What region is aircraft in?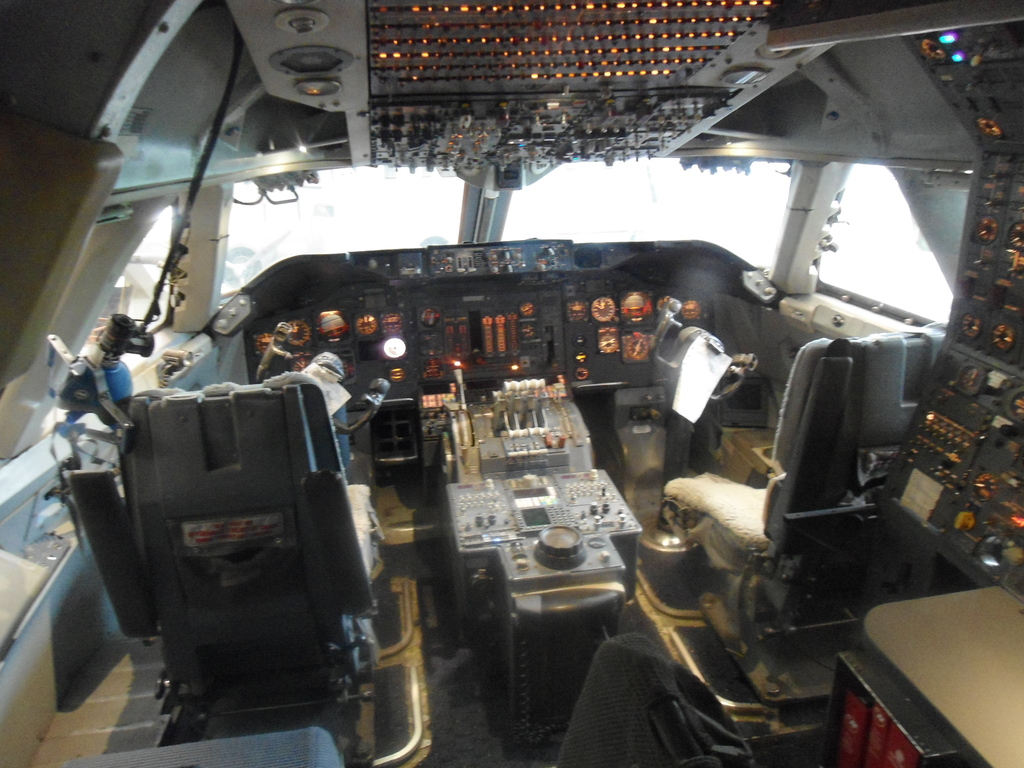
BBox(0, 0, 1023, 767).
